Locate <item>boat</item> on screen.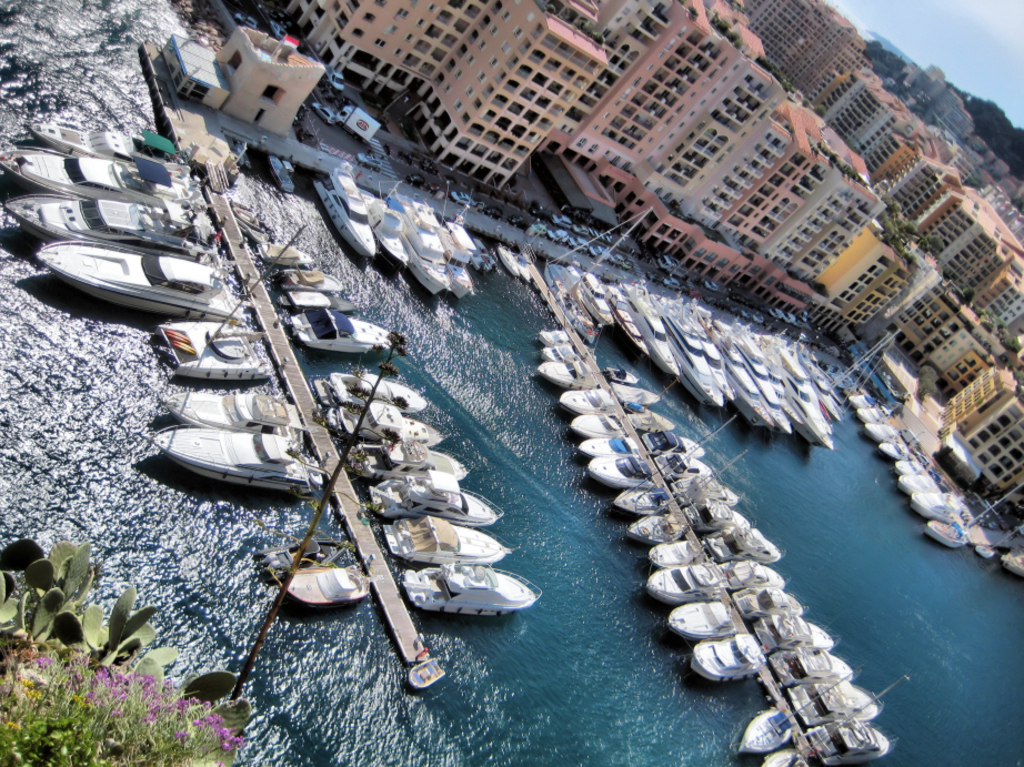
On screen at 968, 546, 990, 559.
